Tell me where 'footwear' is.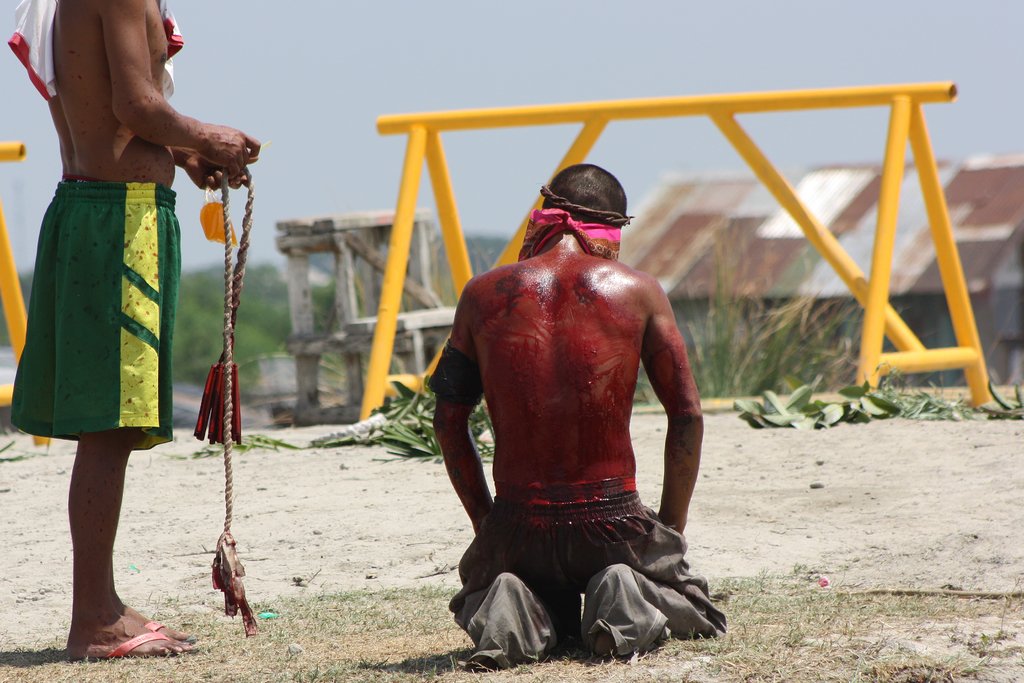
'footwear' is at crop(74, 630, 200, 665).
